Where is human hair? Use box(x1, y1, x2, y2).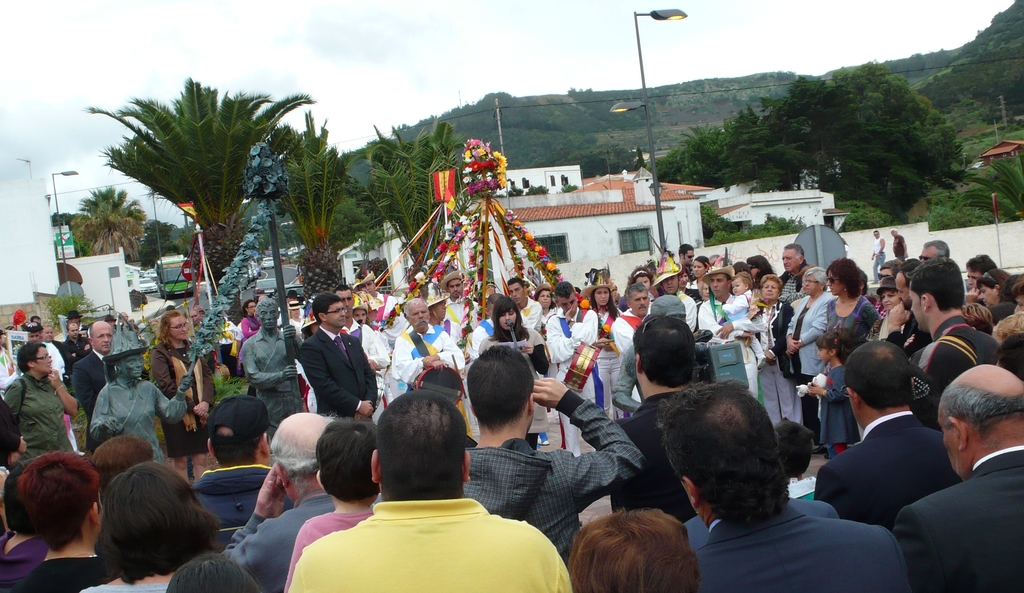
box(3, 462, 37, 526).
